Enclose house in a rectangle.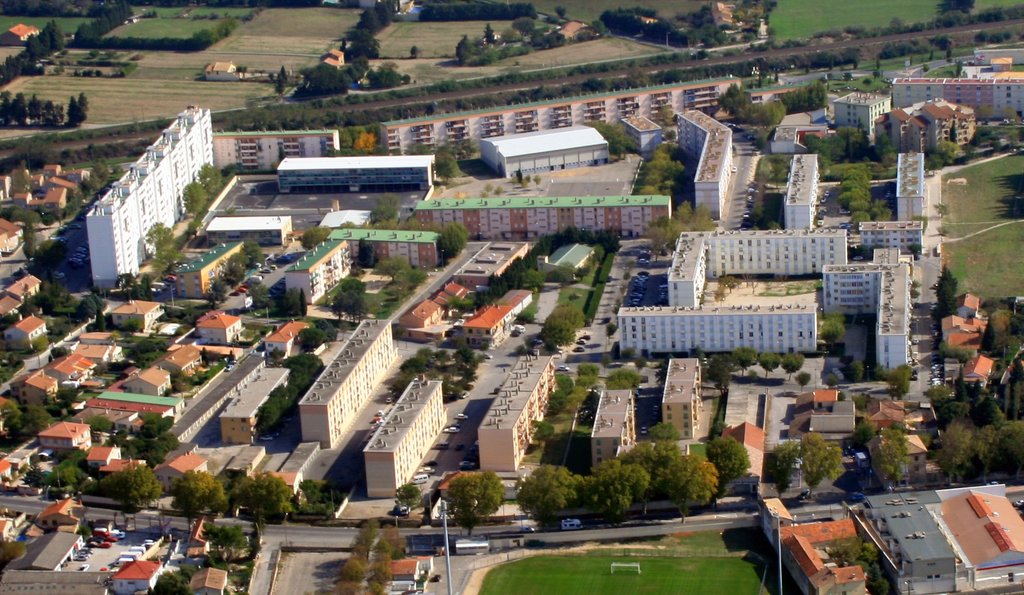
detection(36, 419, 90, 456).
